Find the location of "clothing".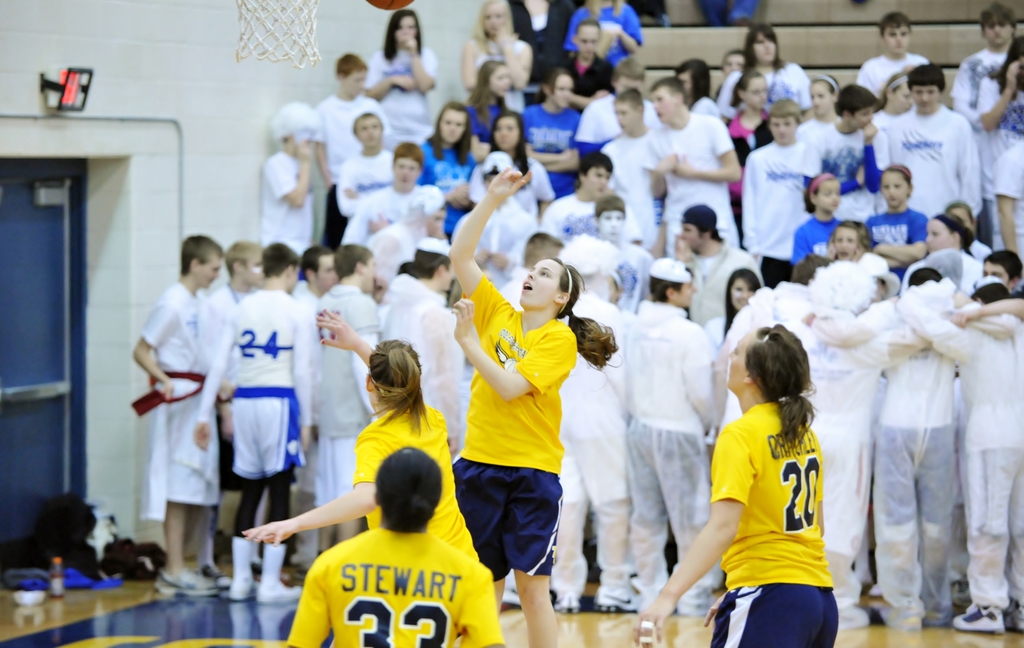
Location: region(788, 213, 868, 263).
